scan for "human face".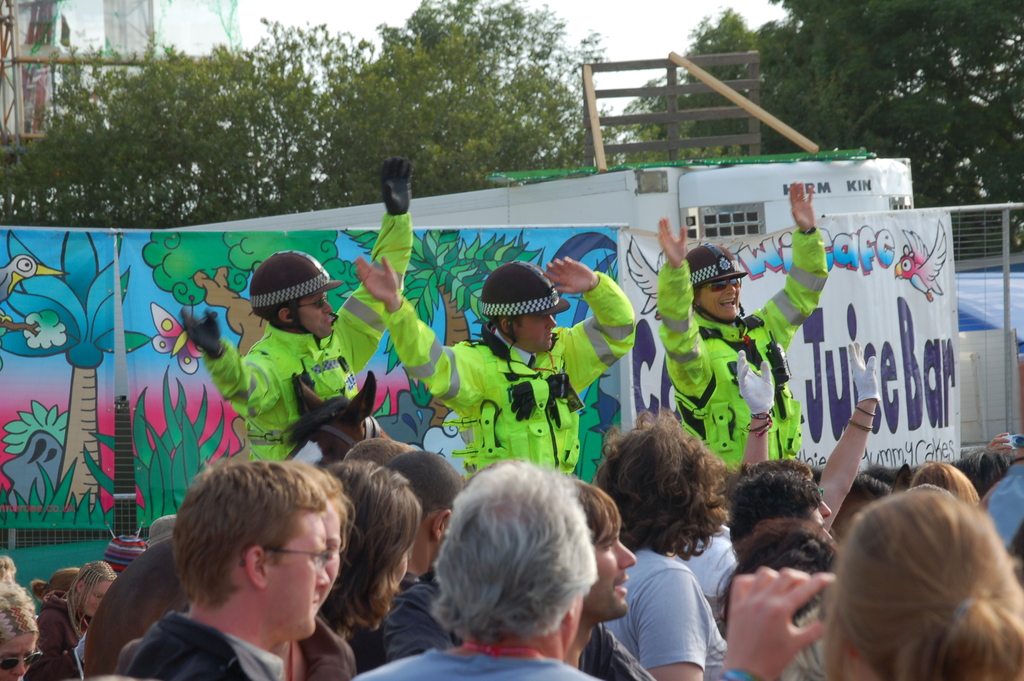
Scan result: [x1=521, y1=313, x2=559, y2=349].
